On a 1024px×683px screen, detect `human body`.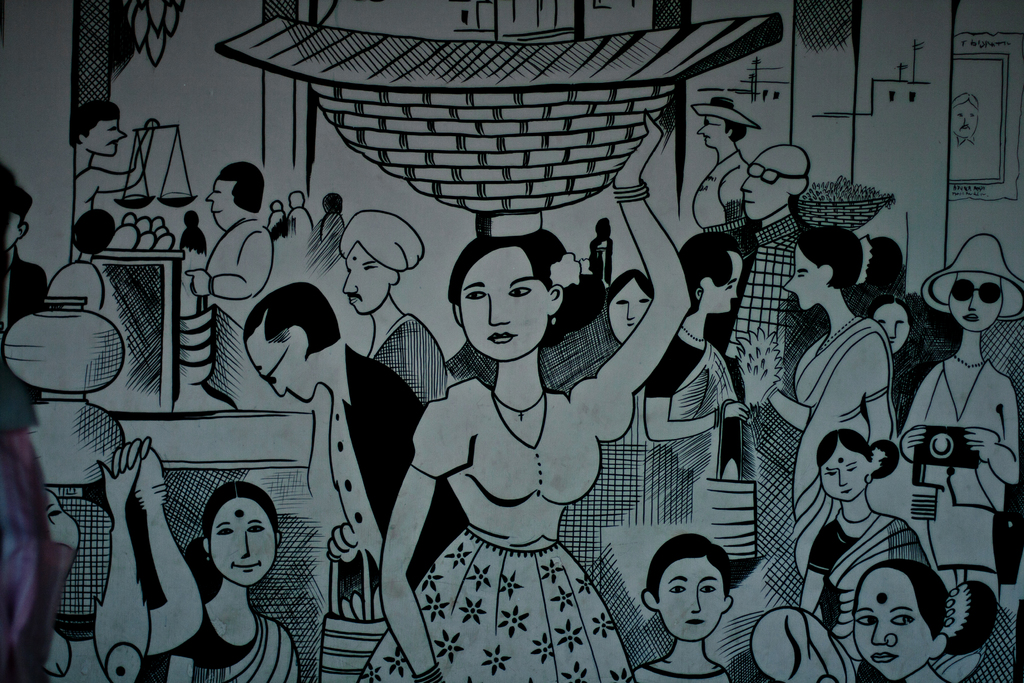
select_region(193, 155, 271, 385).
